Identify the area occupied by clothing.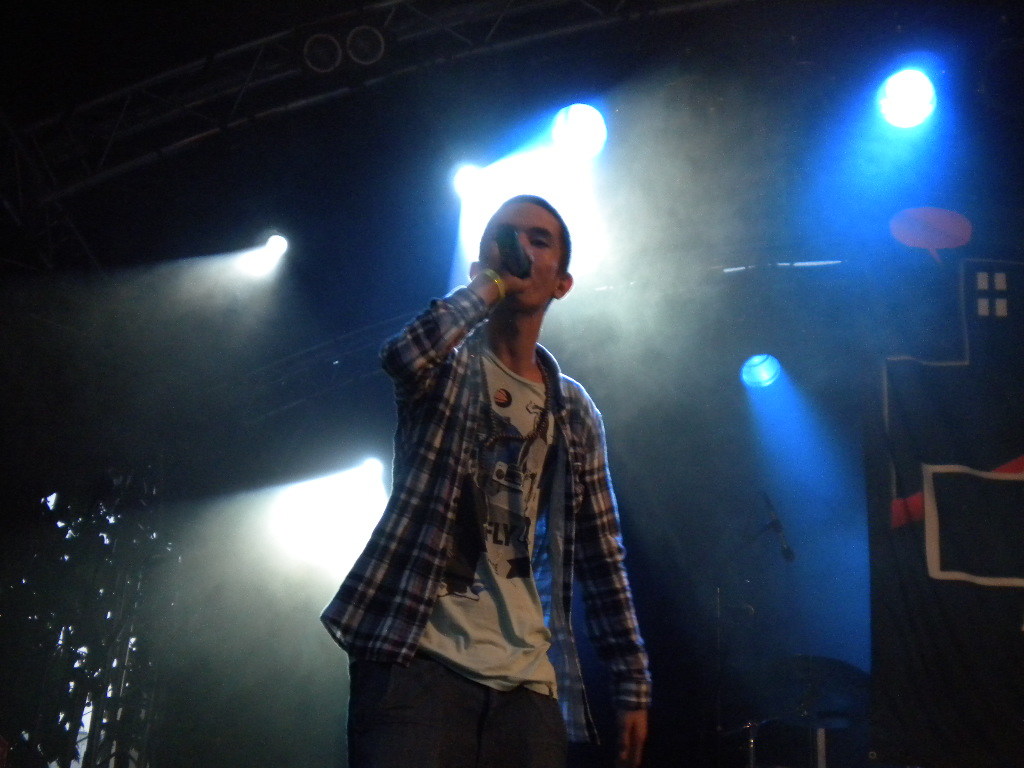
Area: 331, 260, 650, 740.
